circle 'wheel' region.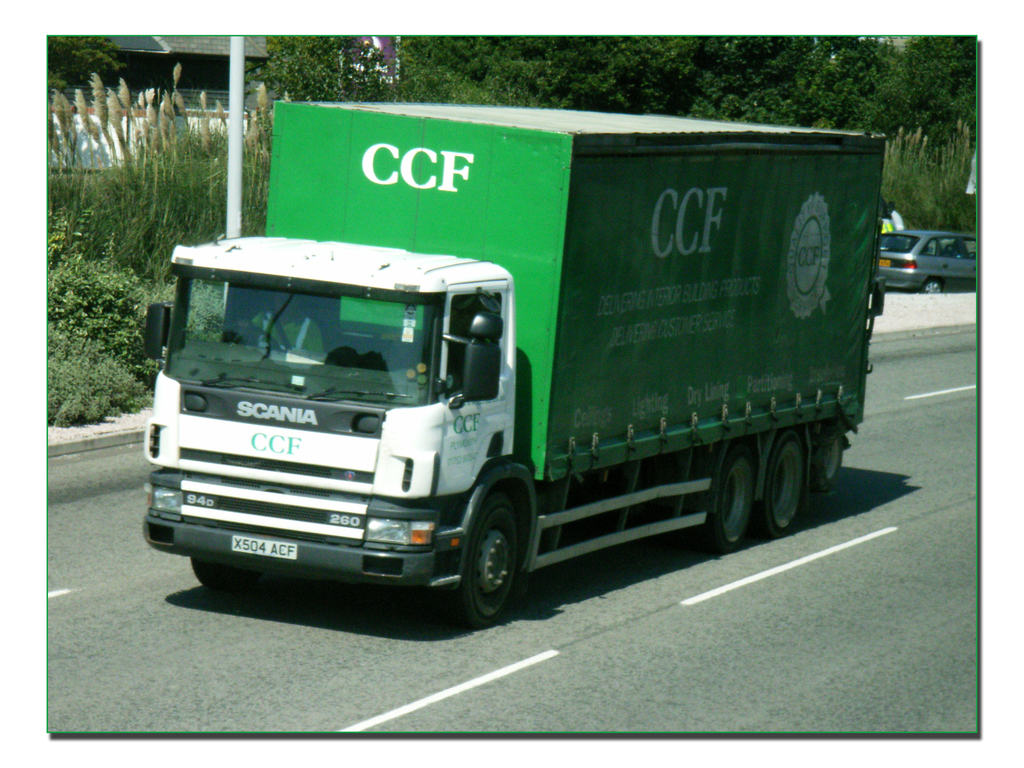
Region: BBox(455, 481, 524, 625).
